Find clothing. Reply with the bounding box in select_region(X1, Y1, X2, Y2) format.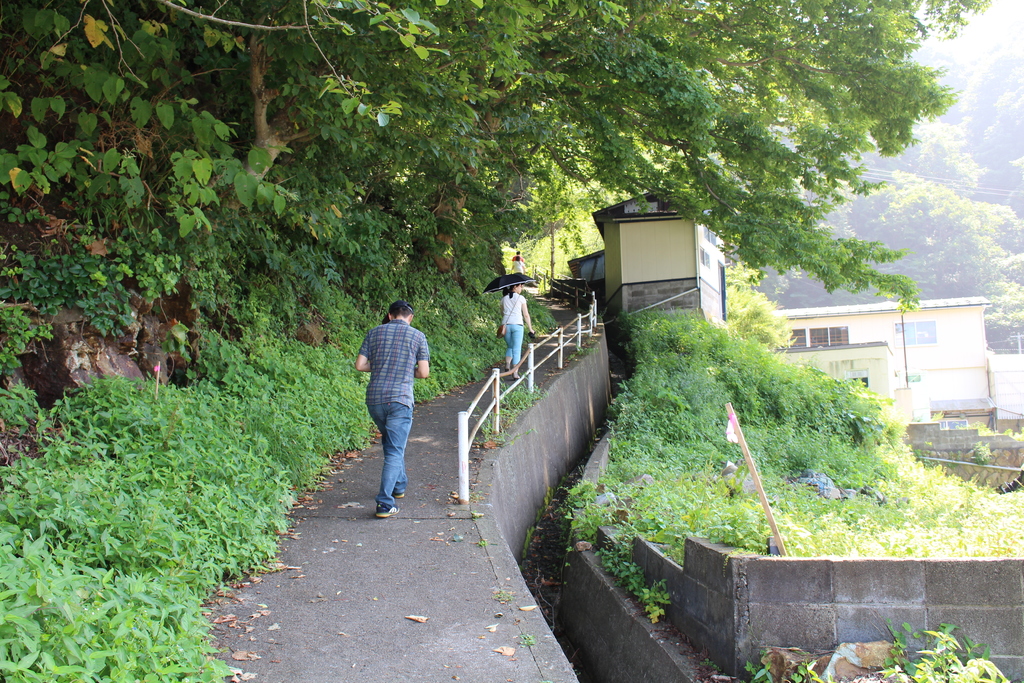
select_region(342, 317, 426, 506).
